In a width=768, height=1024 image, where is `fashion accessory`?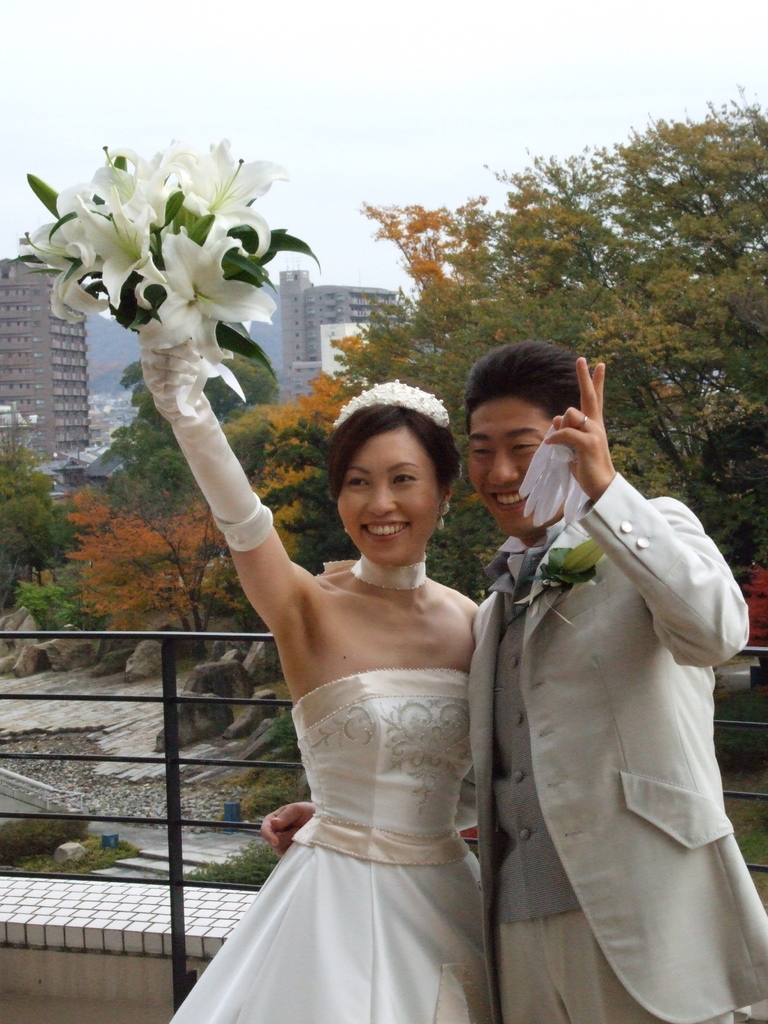
332/374/456/437.
